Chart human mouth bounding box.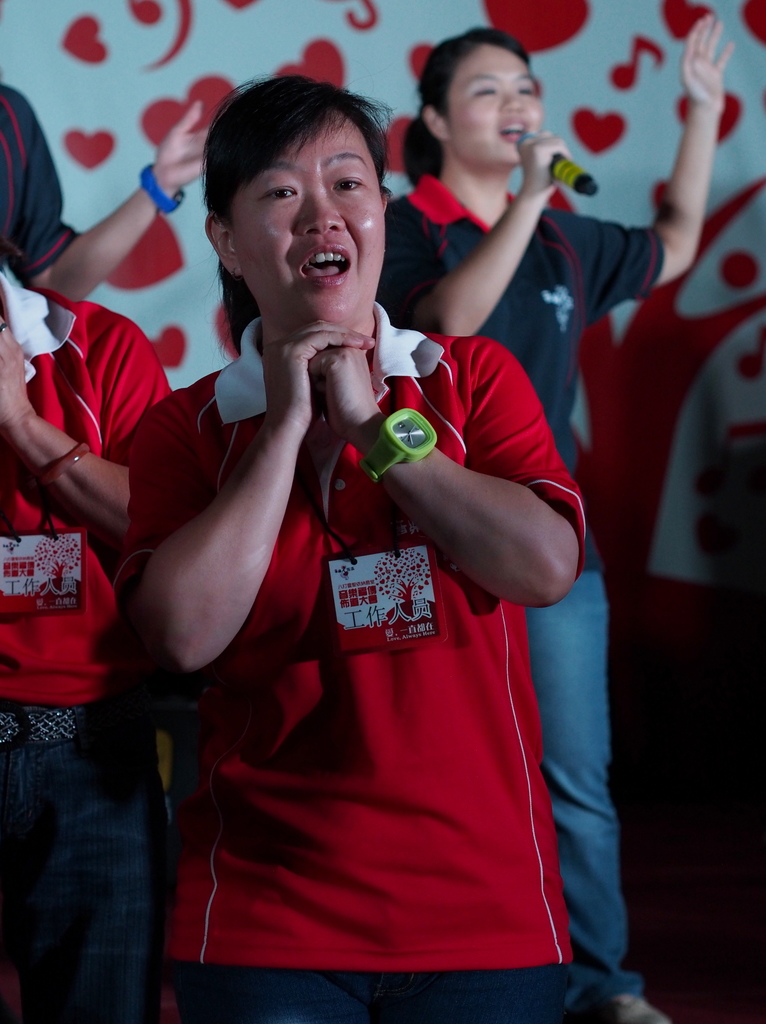
Charted: 299 243 351 286.
